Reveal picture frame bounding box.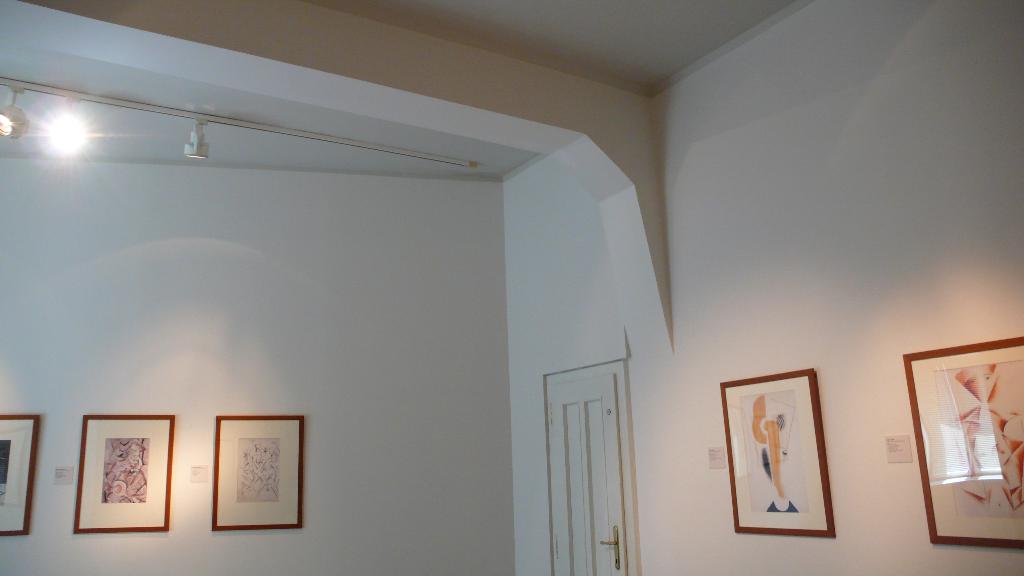
Revealed: <bbox>900, 333, 1023, 550</bbox>.
